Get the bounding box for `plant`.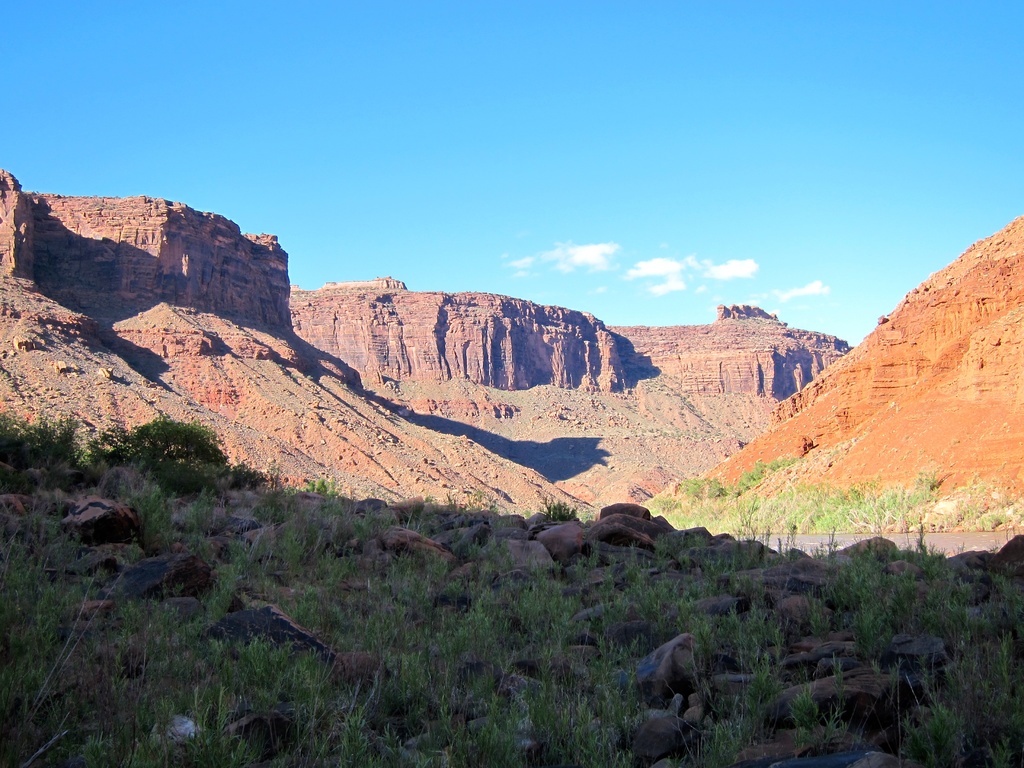
975:508:1016:532.
